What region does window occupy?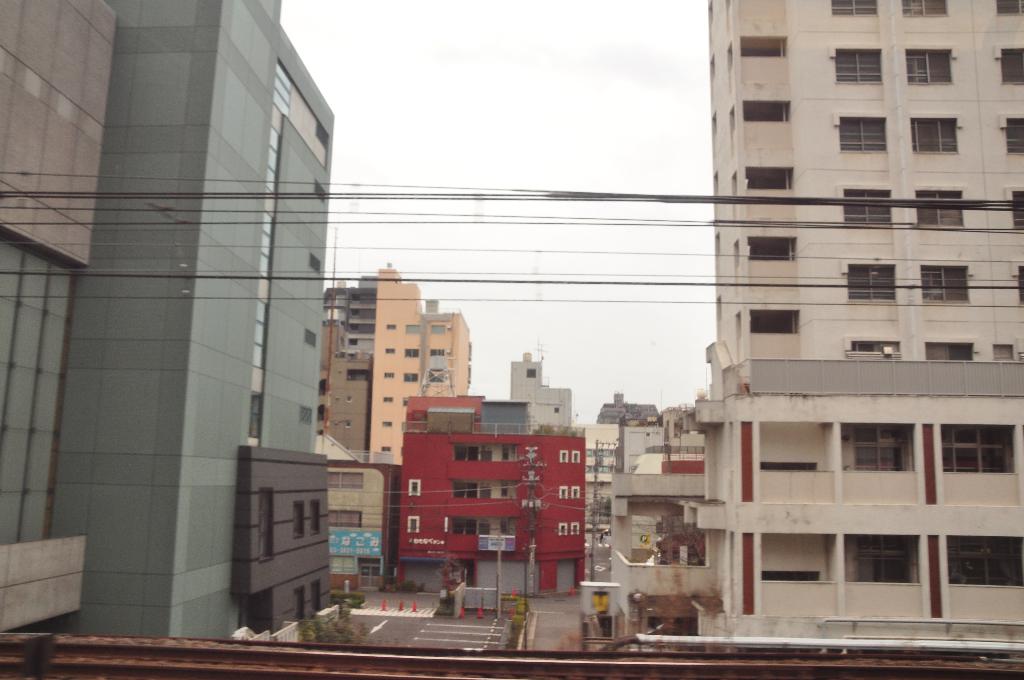
locate(406, 345, 419, 360).
